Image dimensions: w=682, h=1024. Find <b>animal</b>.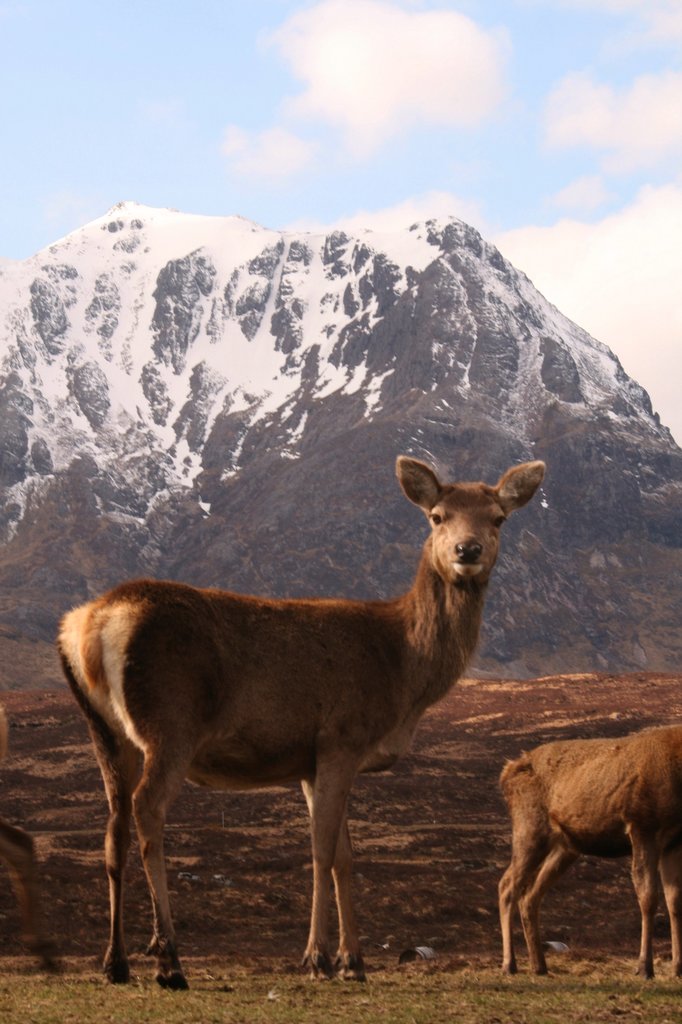
bbox=[0, 700, 64, 980].
